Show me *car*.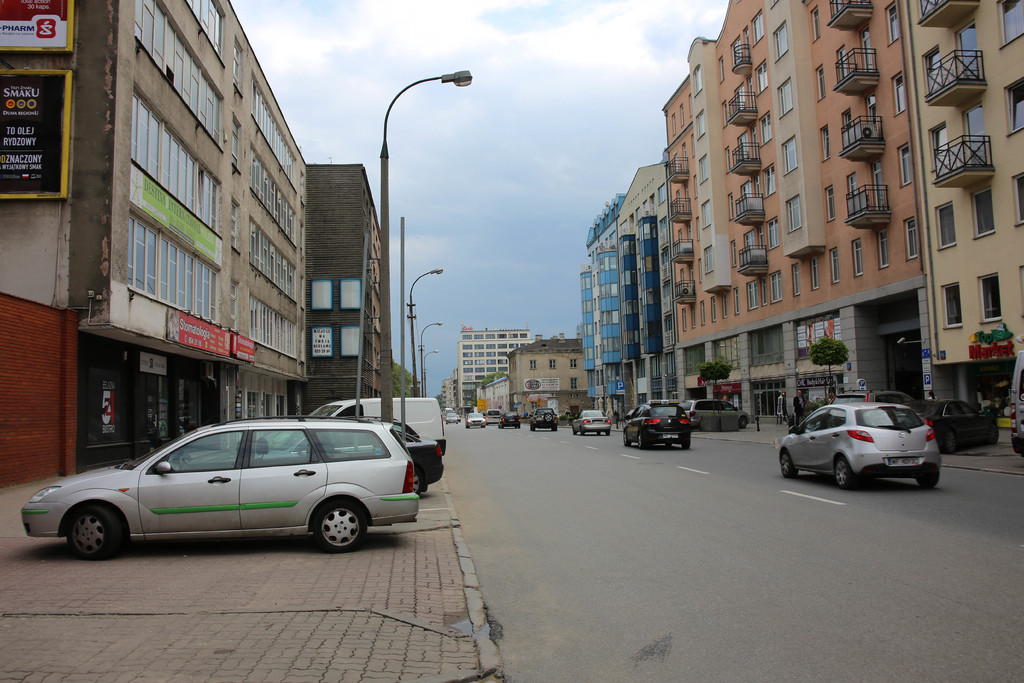
*car* is here: 465 414 484 429.
